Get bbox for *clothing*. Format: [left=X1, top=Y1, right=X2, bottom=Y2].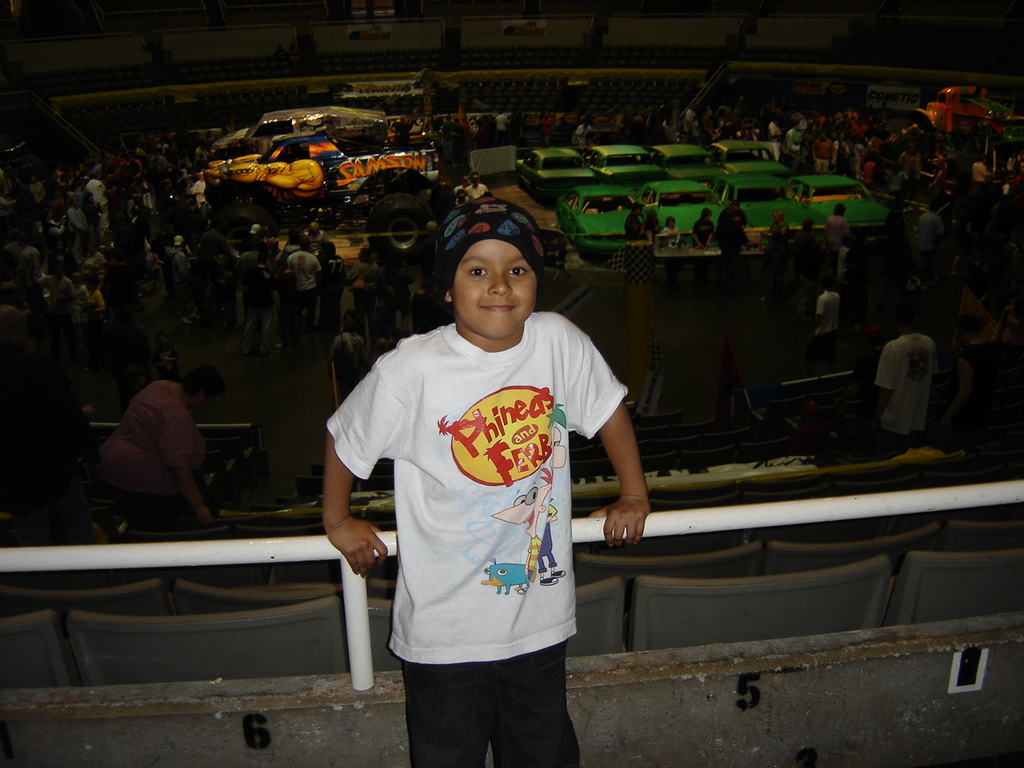
[left=322, top=308, right=650, bottom=767].
